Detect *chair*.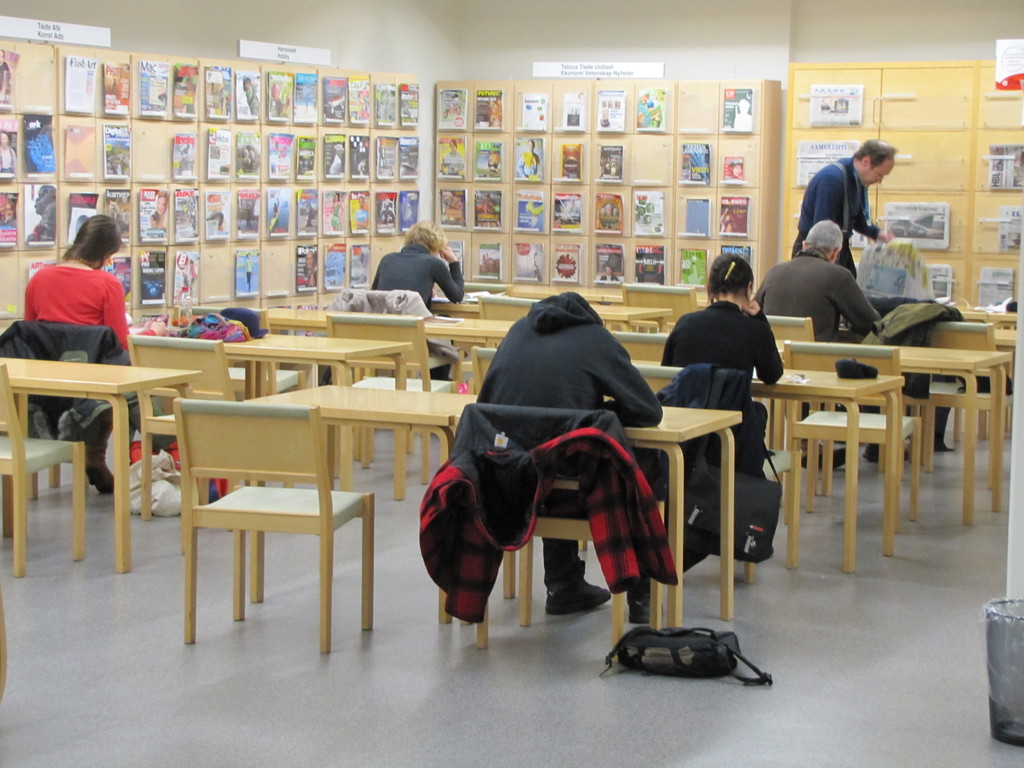
Detected at <region>323, 310, 463, 490</region>.
